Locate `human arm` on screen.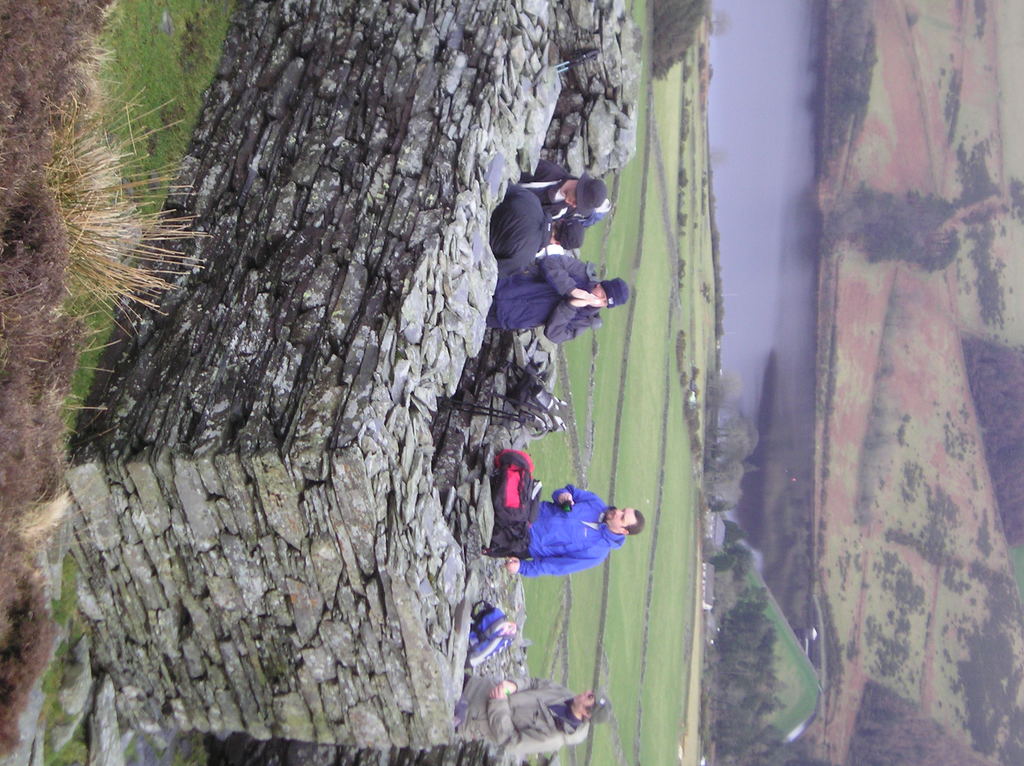
On screen at [493,248,538,273].
